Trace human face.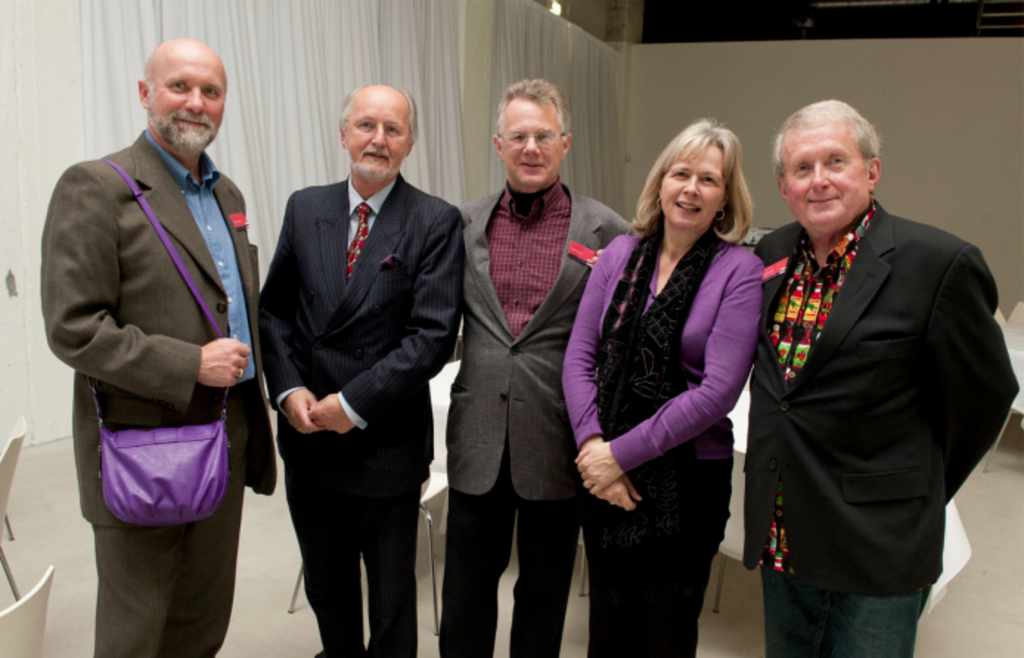
Traced to <region>151, 60, 226, 146</region>.
